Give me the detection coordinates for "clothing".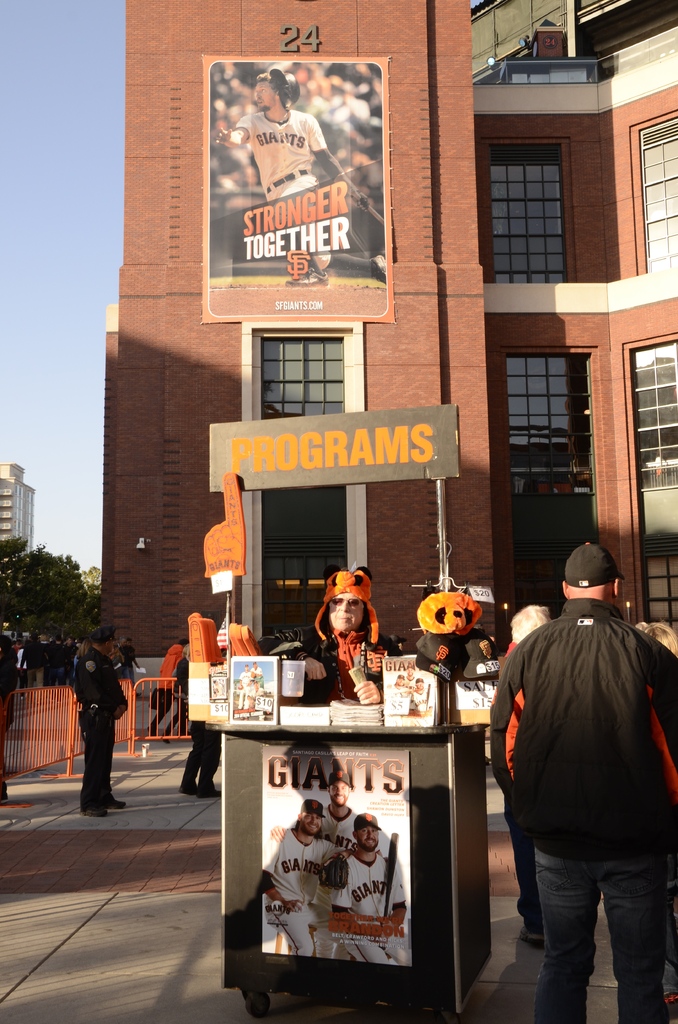
(642,685,677,783).
